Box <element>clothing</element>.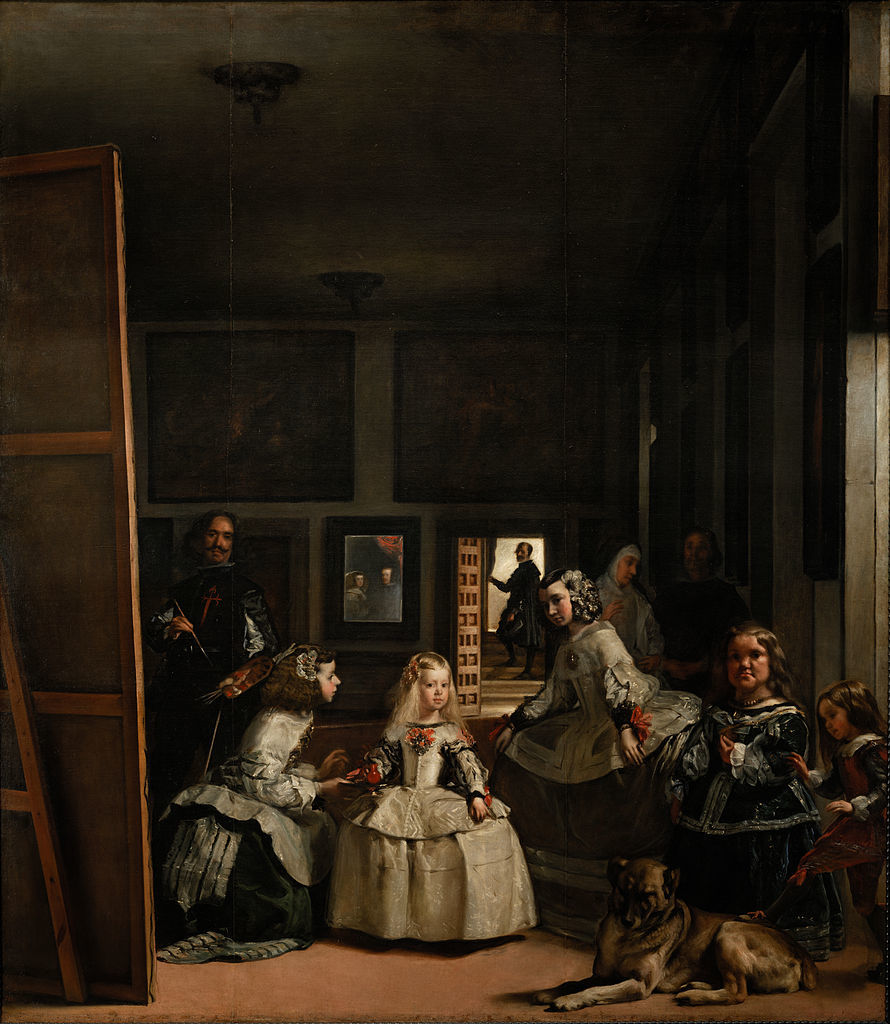
(left=662, top=702, right=832, bottom=808).
